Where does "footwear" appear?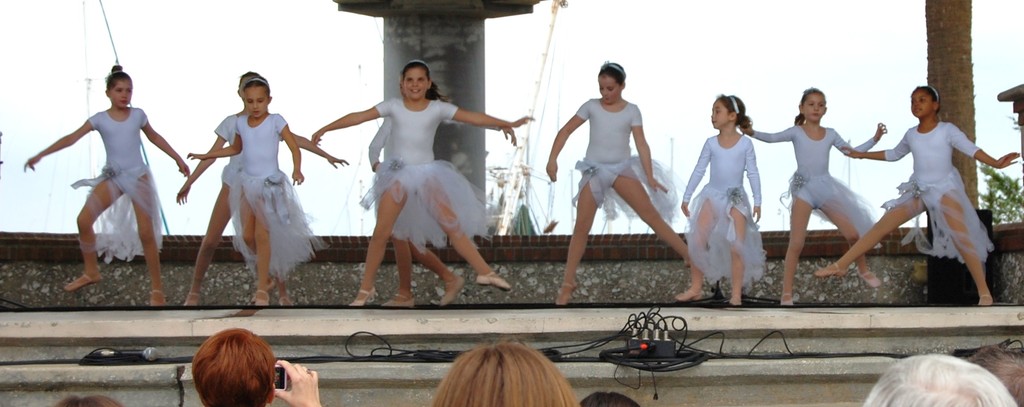
Appears at {"x1": 65, "y1": 272, "x2": 102, "y2": 293}.
